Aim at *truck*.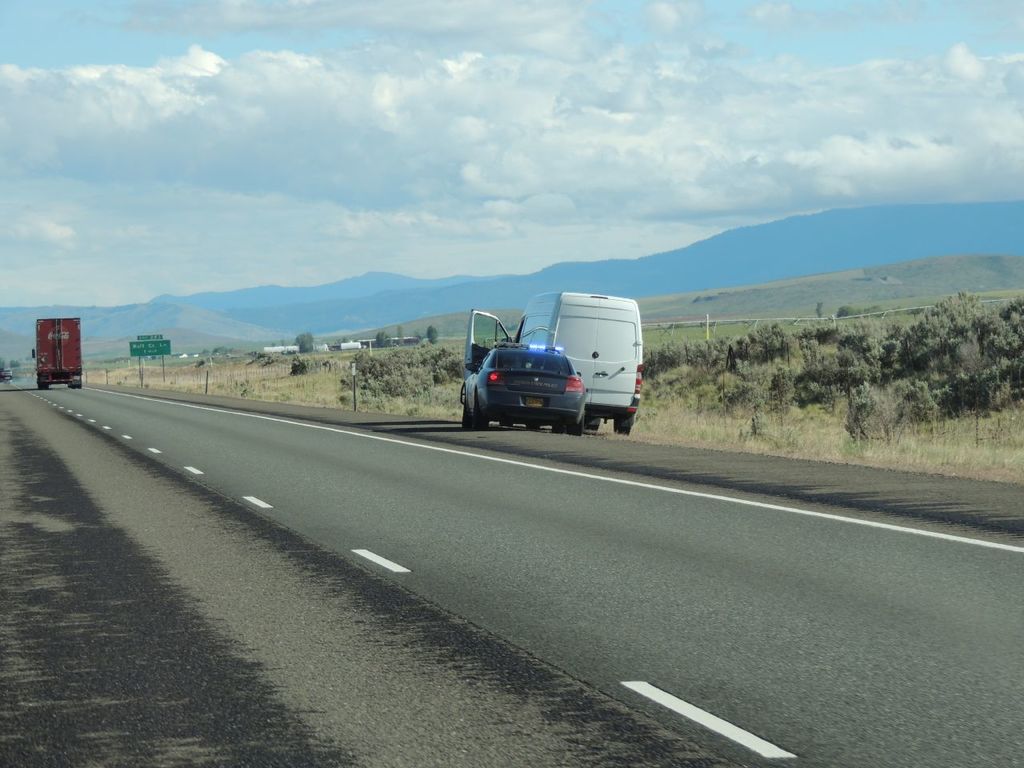
Aimed at bbox=[32, 317, 83, 391].
